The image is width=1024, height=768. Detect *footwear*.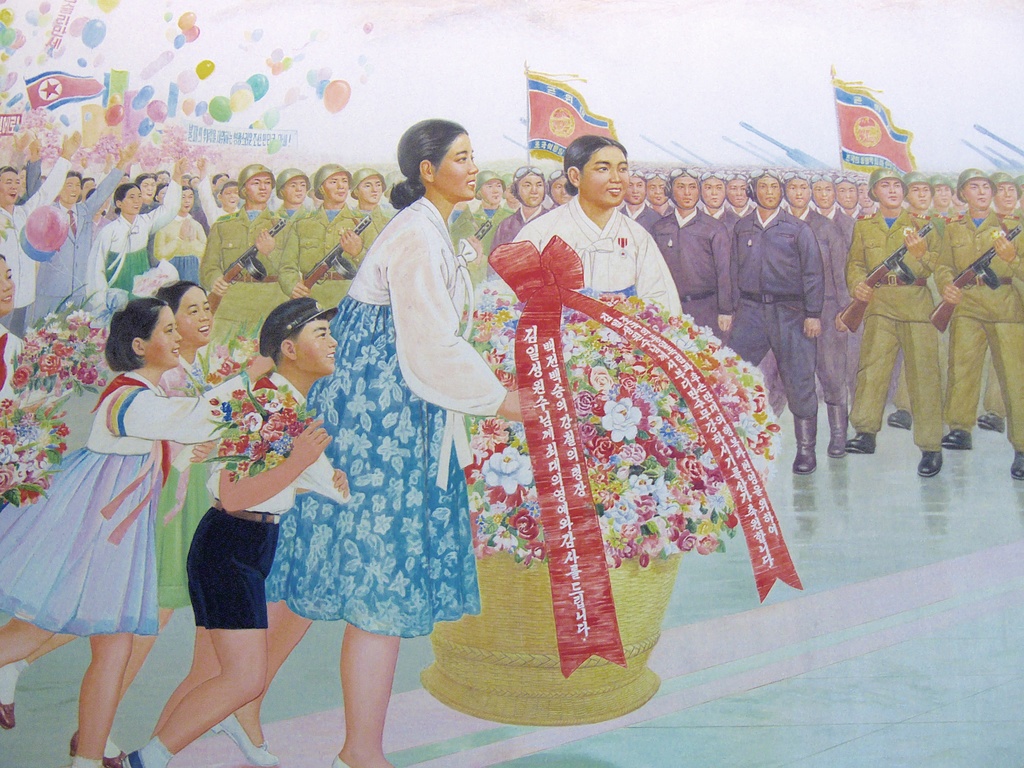
Detection: Rect(977, 409, 1006, 433).
